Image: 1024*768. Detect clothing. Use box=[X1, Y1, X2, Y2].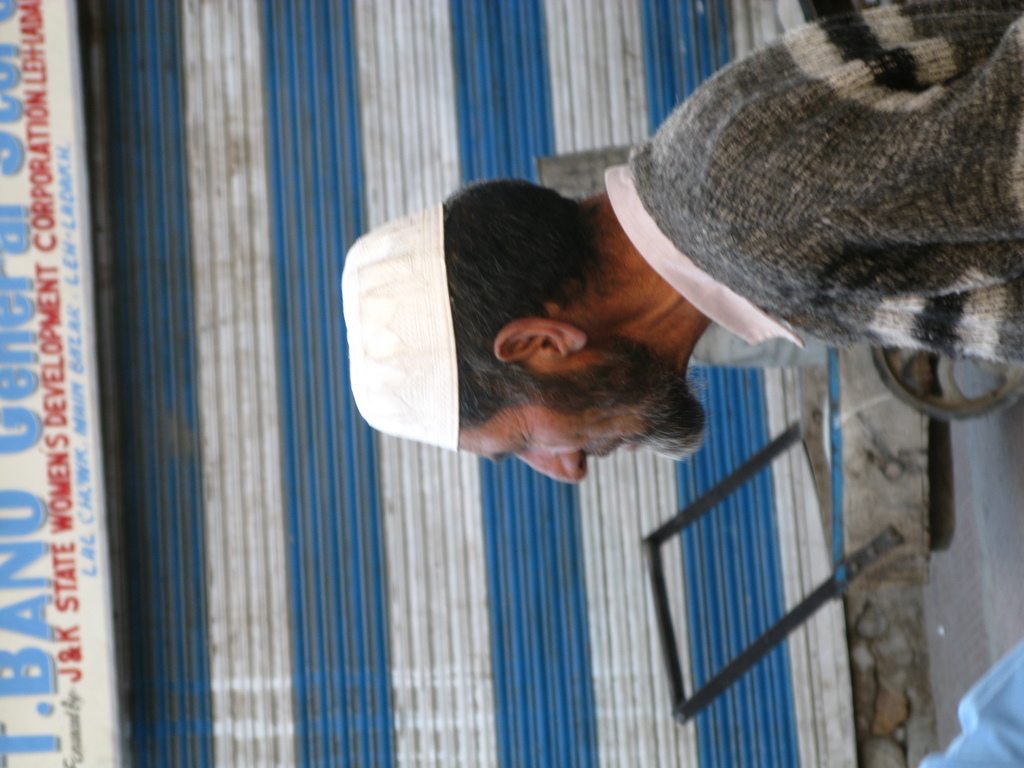
box=[614, 8, 1015, 472].
